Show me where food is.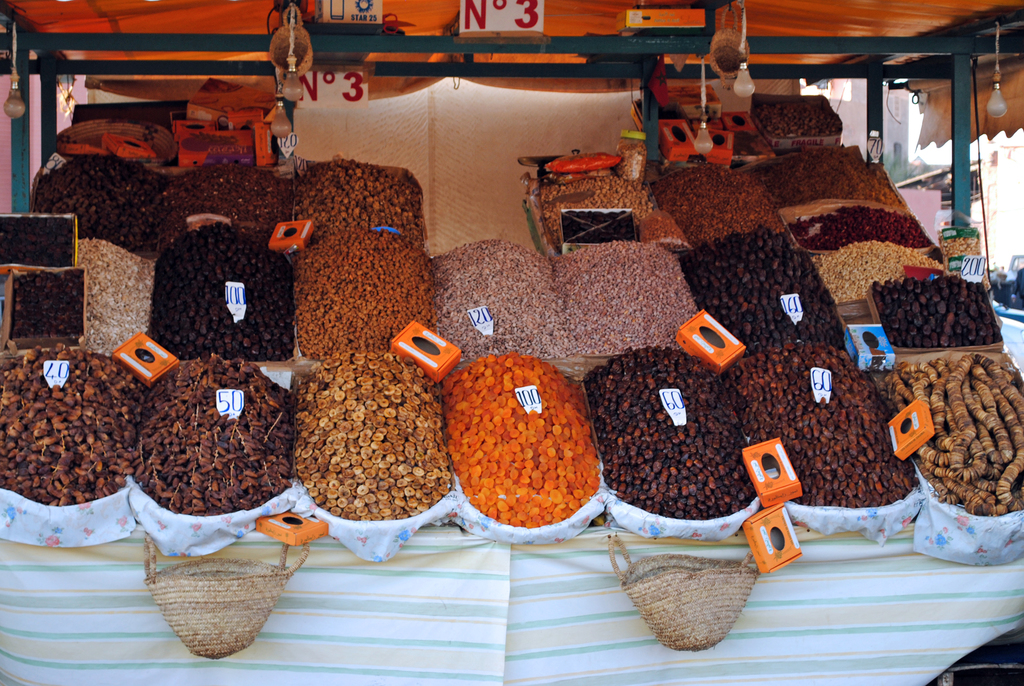
food is at 29, 151, 177, 256.
